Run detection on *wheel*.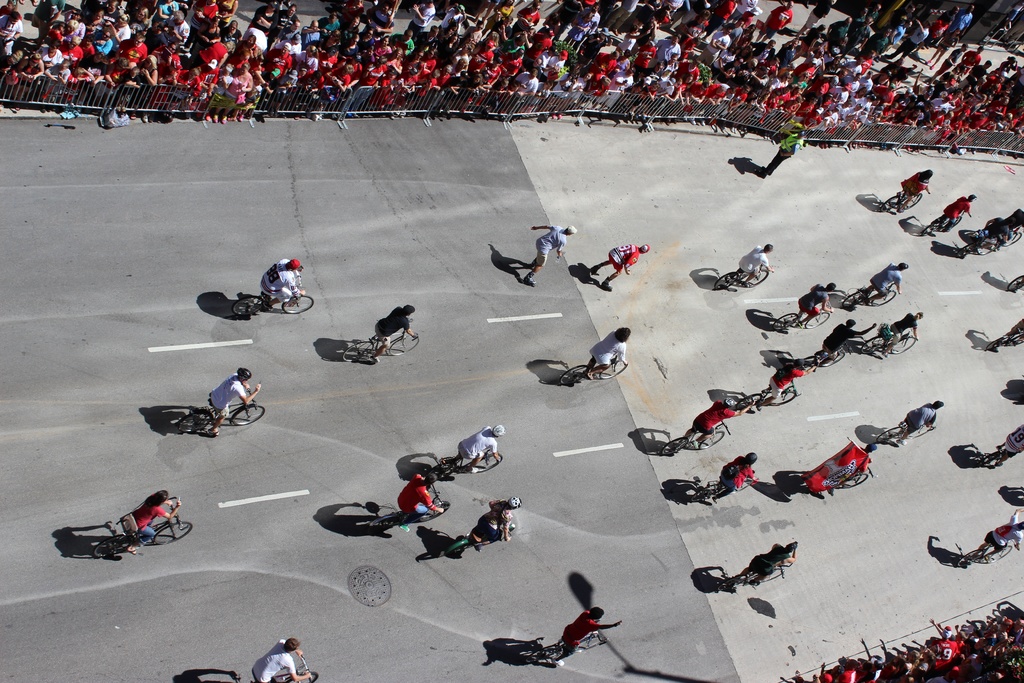
Result: left=445, top=540, right=468, bottom=558.
